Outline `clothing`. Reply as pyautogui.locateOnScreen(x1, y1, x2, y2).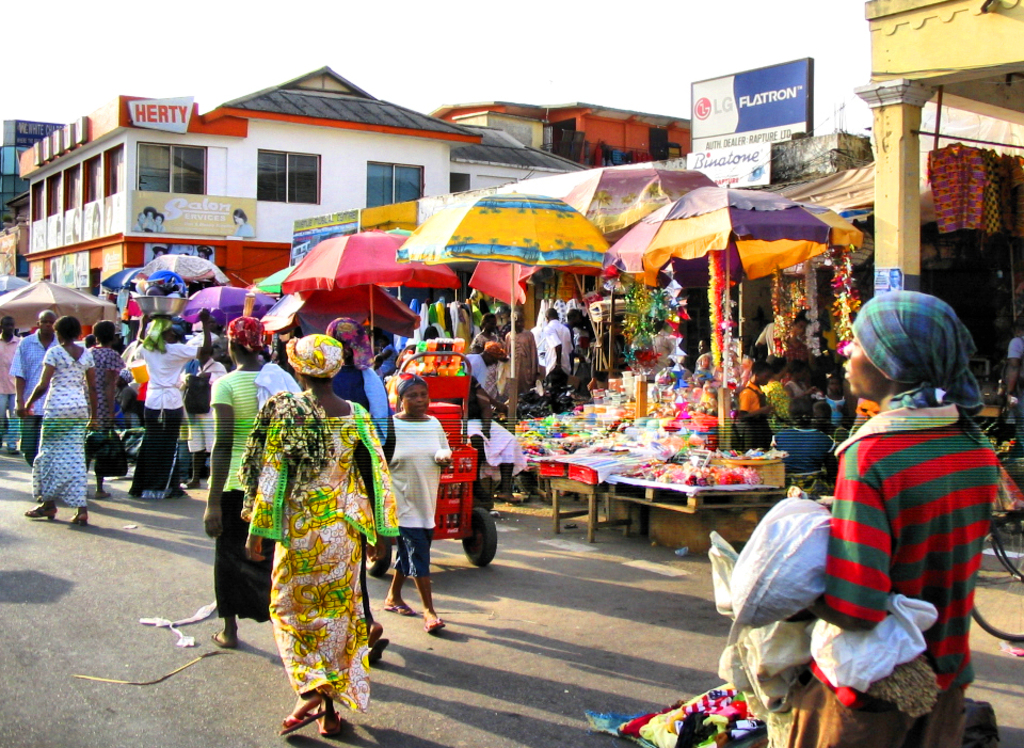
pyautogui.locateOnScreen(237, 378, 415, 720).
